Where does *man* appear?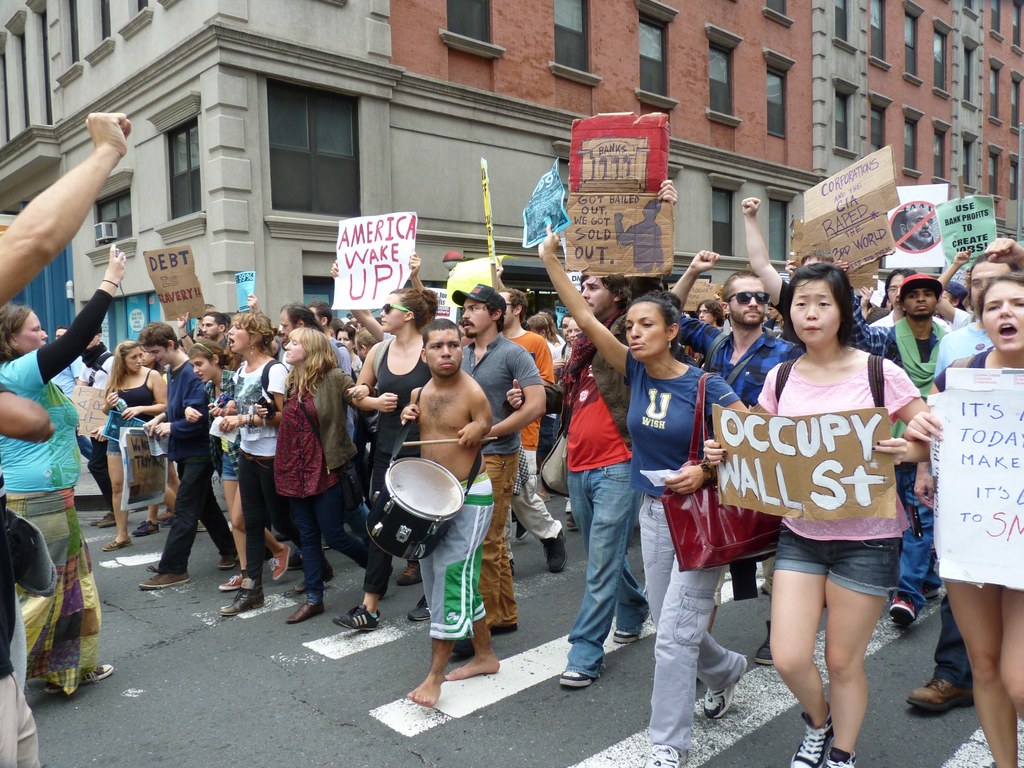
Appears at Rect(909, 241, 1023, 710).
